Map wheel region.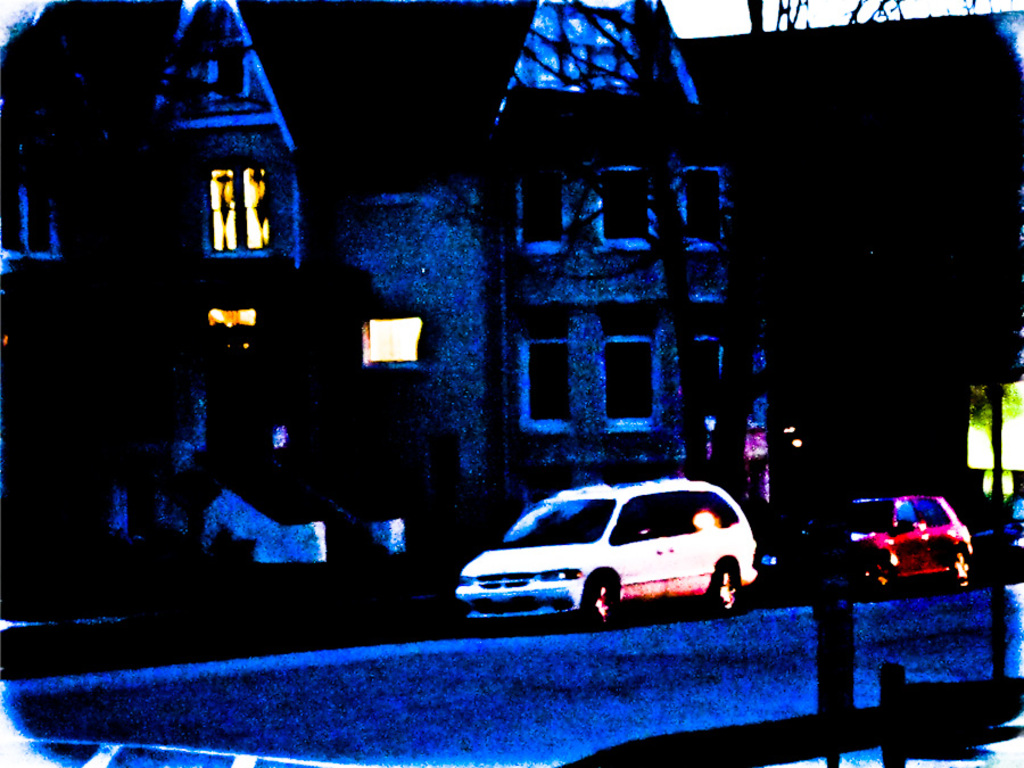
Mapped to Rect(709, 555, 744, 617).
